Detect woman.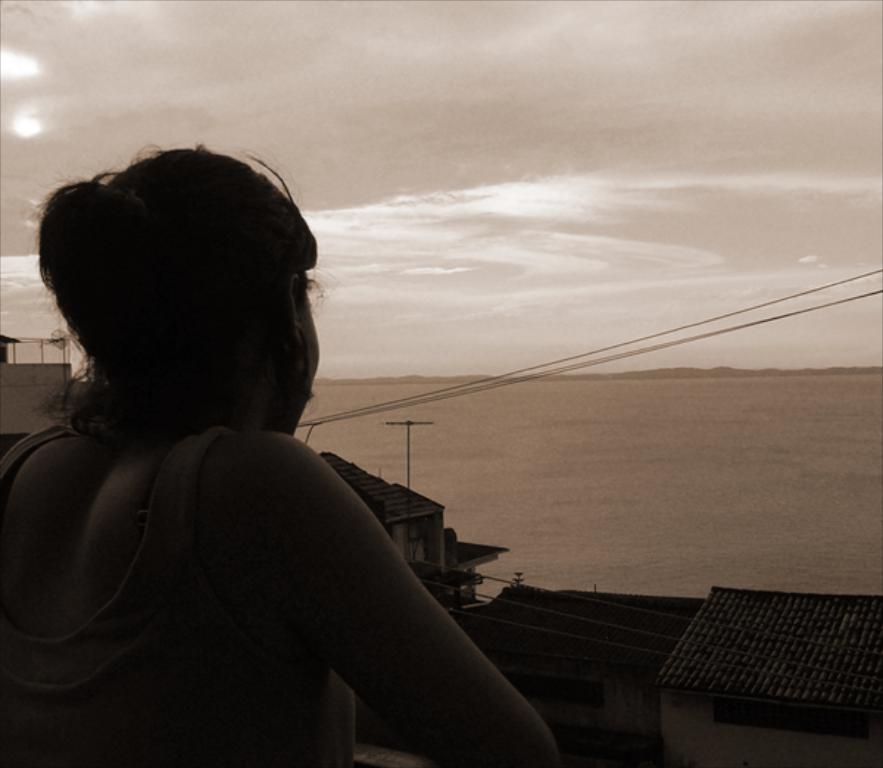
Detected at [1, 147, 574, 767].
